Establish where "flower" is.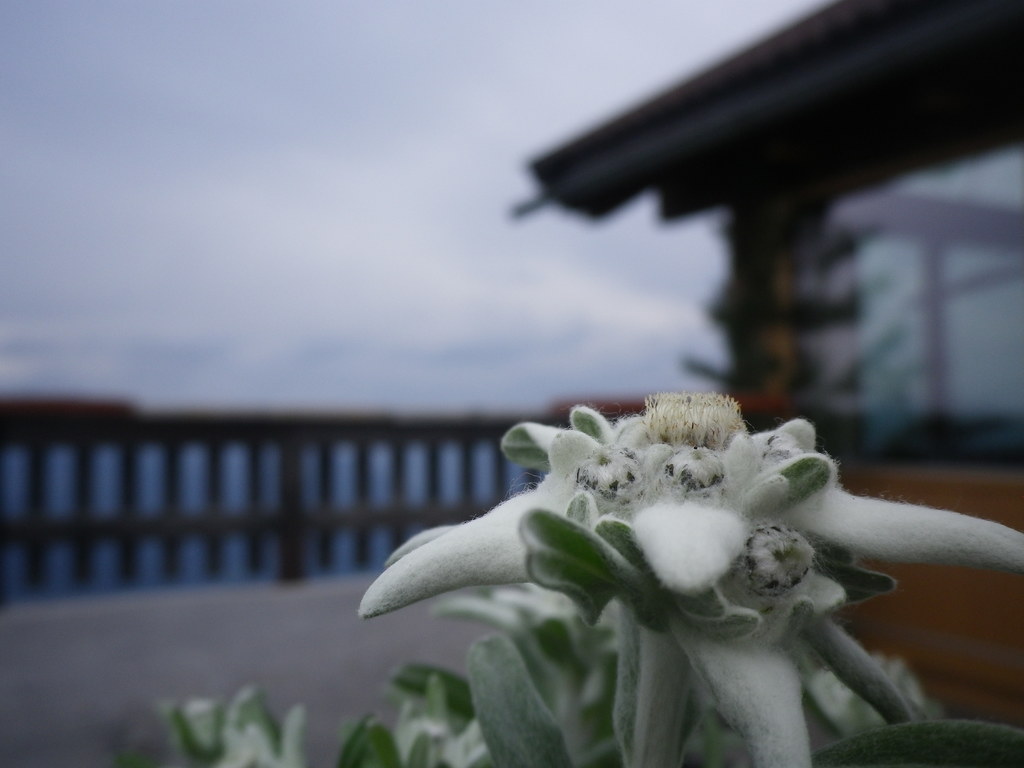
Established at (352,384,1023,757).
